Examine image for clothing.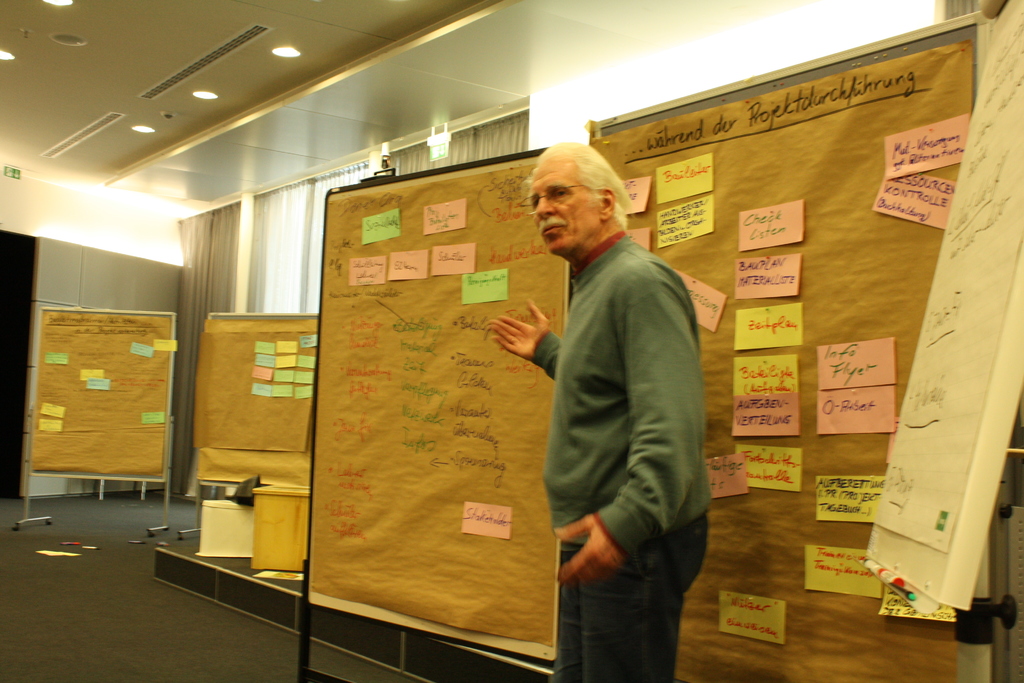
Examination result: 515/153/730/661.
